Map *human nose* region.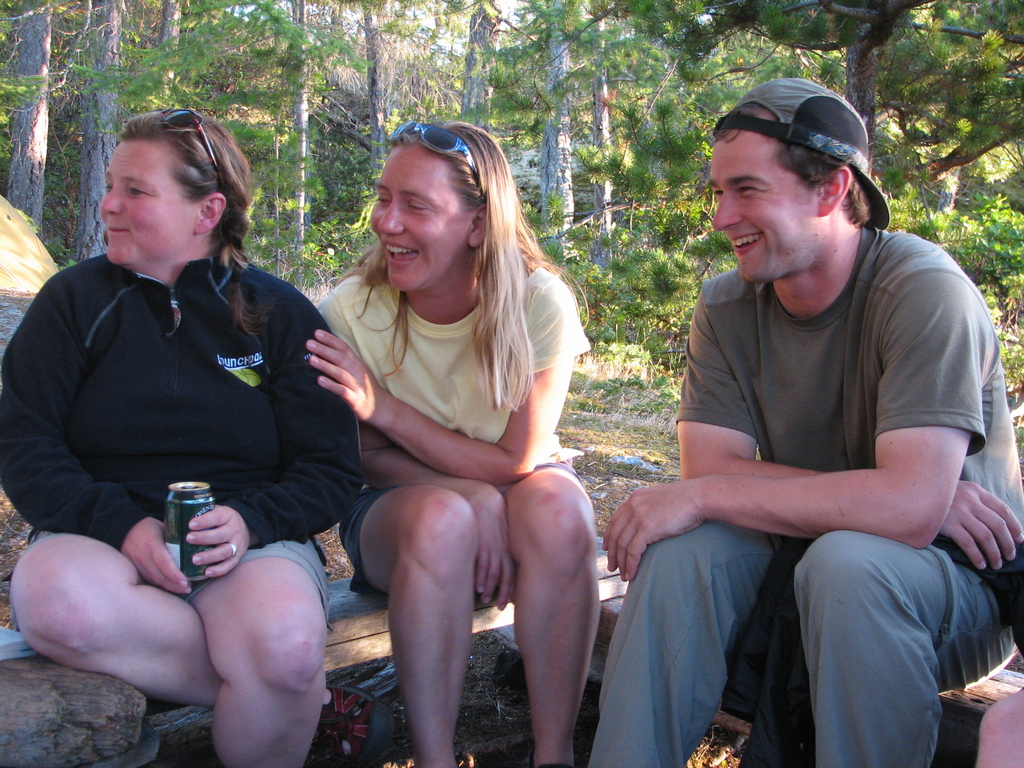
Mapped to {"left": 97, "top": 186, "right": 123, "bottom": 214}.
